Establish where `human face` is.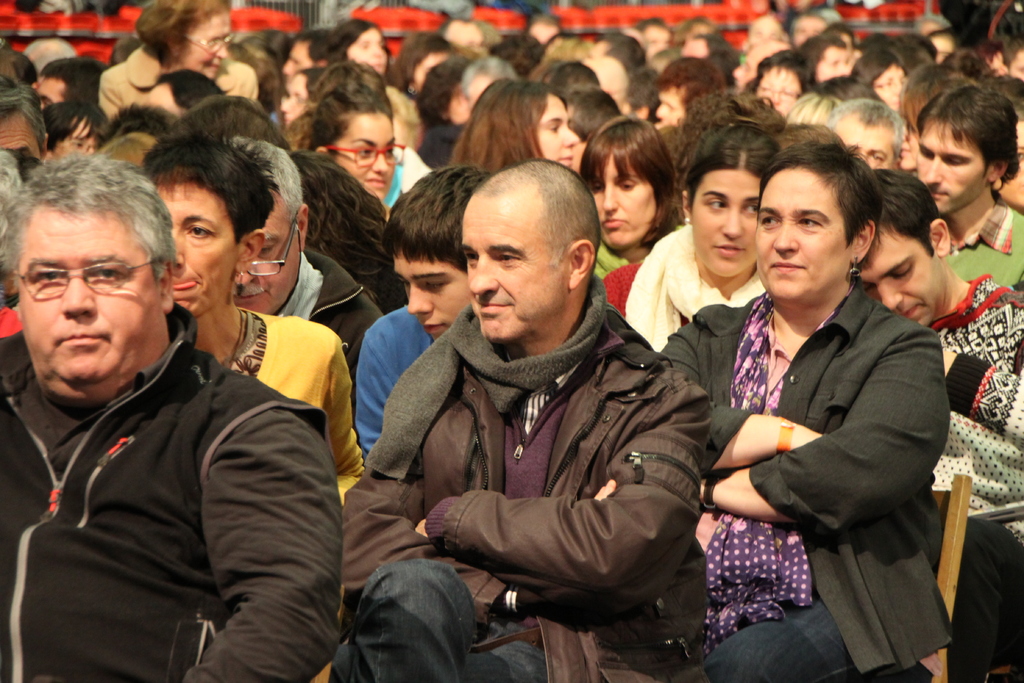
Established at <bbox>0, 119, 47, 162</bbox>.
